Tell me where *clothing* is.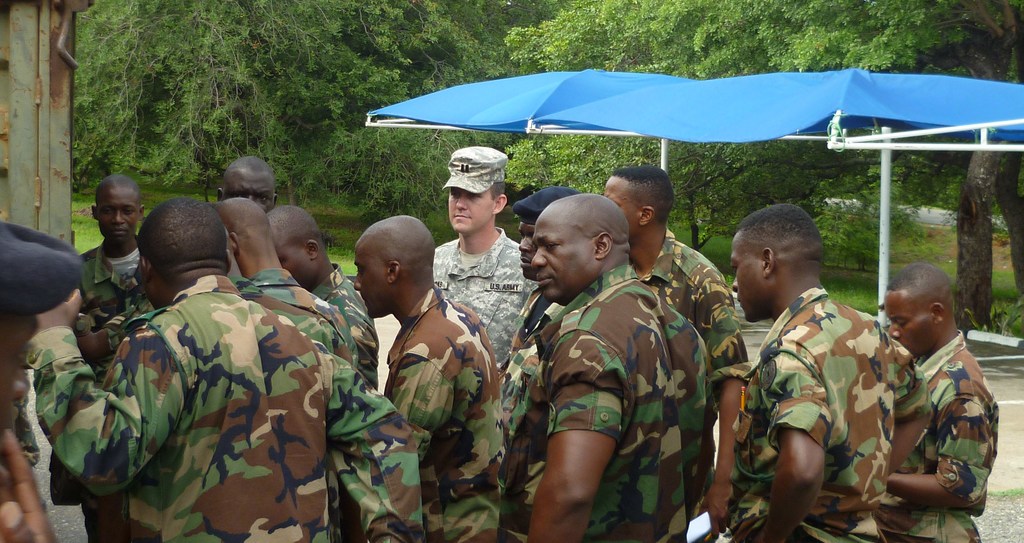
*clothing* is at box(384, 287, 502, 542).
